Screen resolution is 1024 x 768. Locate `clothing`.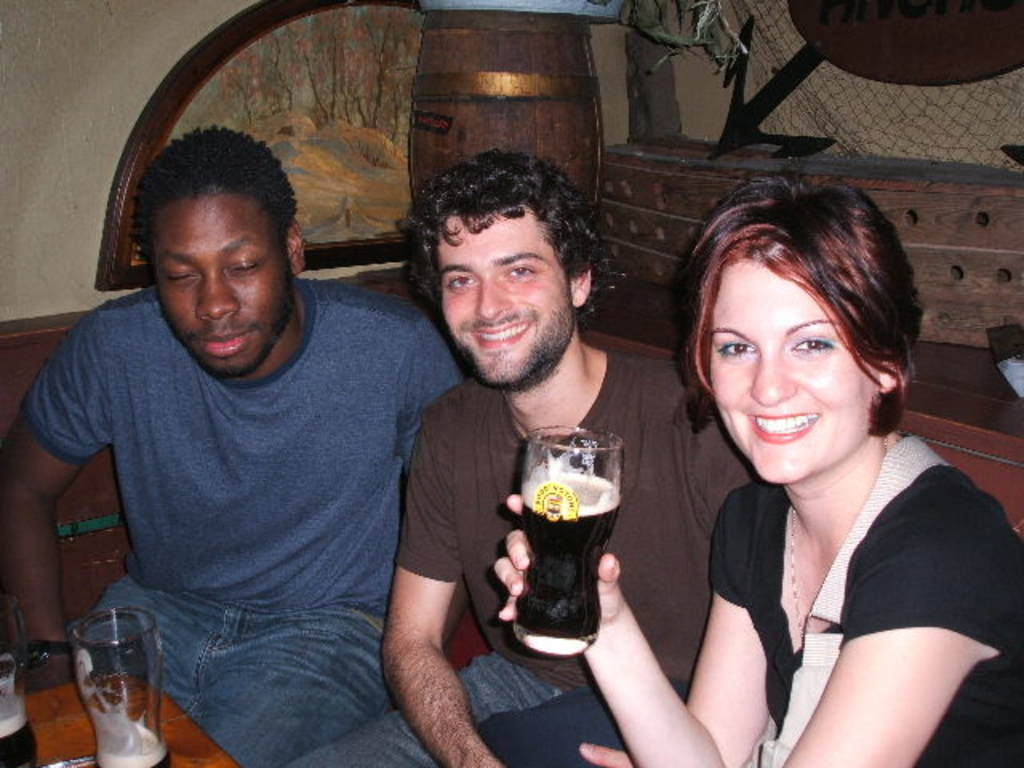
box=[480, 432, 1022, 766].
